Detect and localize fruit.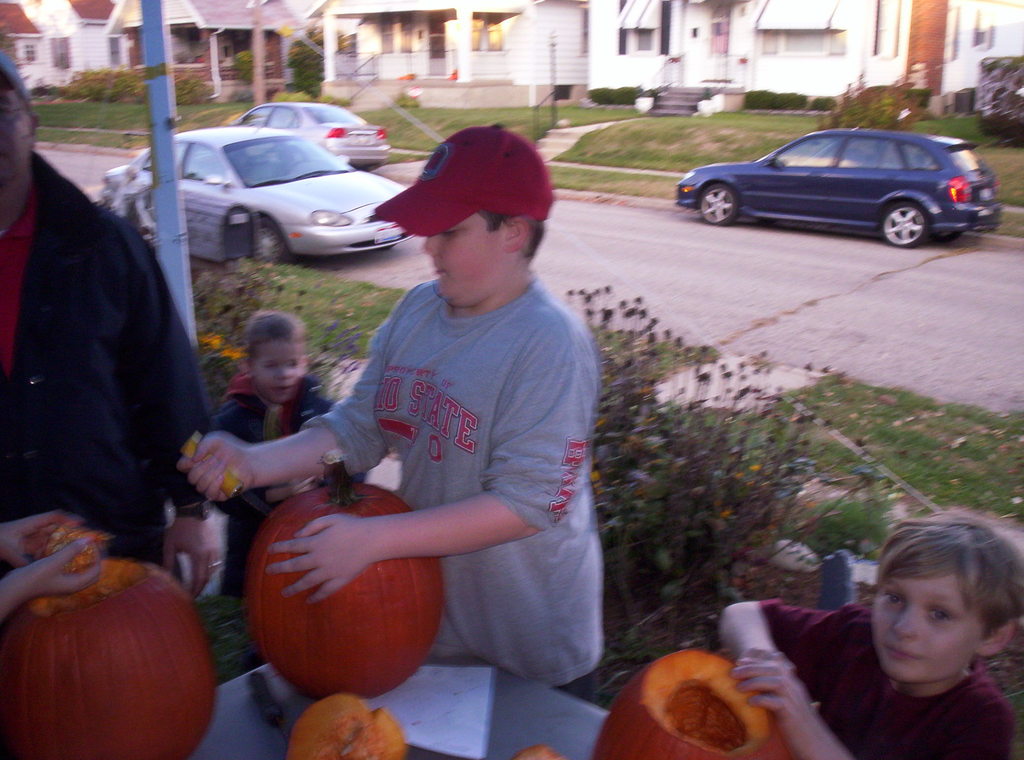
Localized at Rect(216, 505, 433, 693).
